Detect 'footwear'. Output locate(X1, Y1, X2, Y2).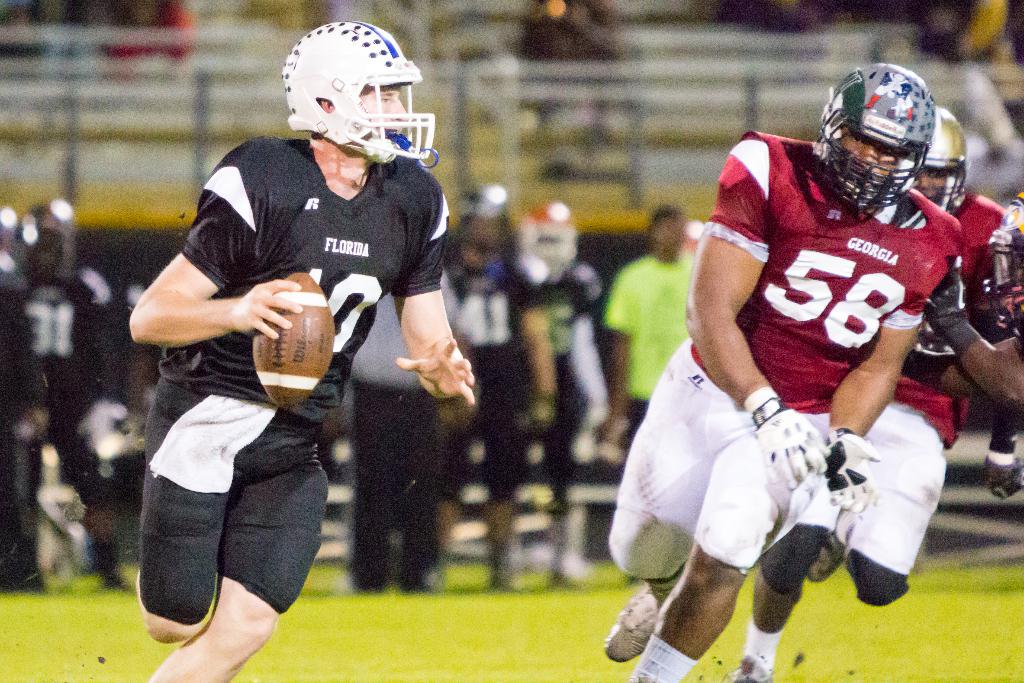
locate(602, 575, 684, 662).
